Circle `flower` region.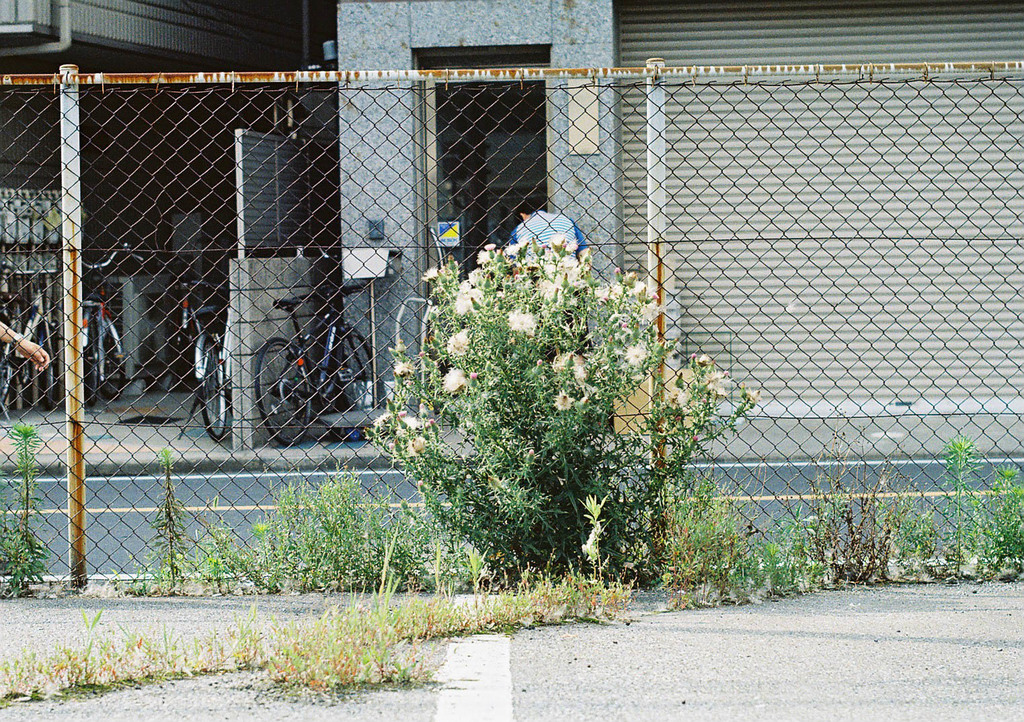
Region: 743, 389, 757, 407.
